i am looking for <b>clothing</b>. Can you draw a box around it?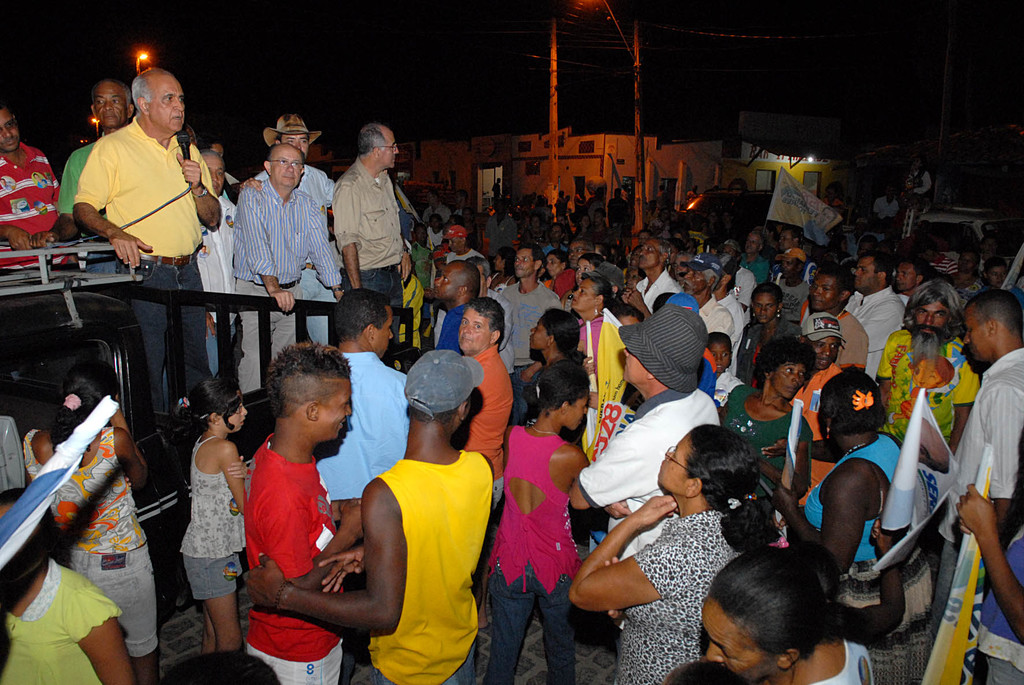
Sure, the bounding box is rect(232, 191, 340, 387).
